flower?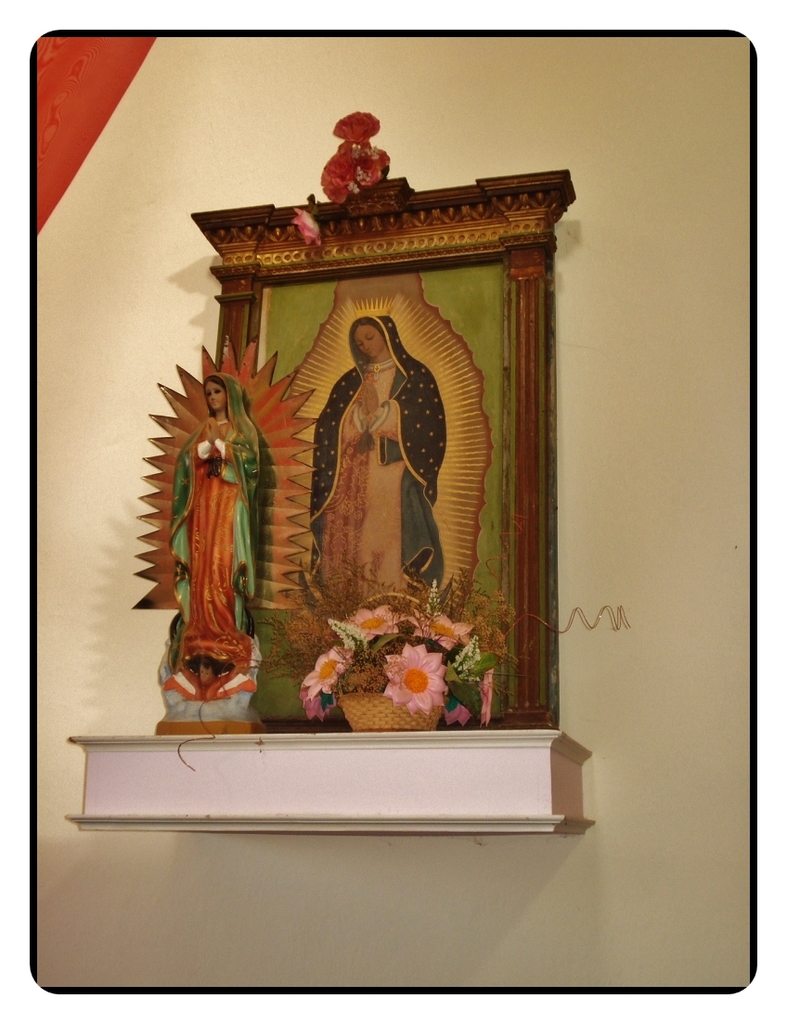
332:109:377:149
